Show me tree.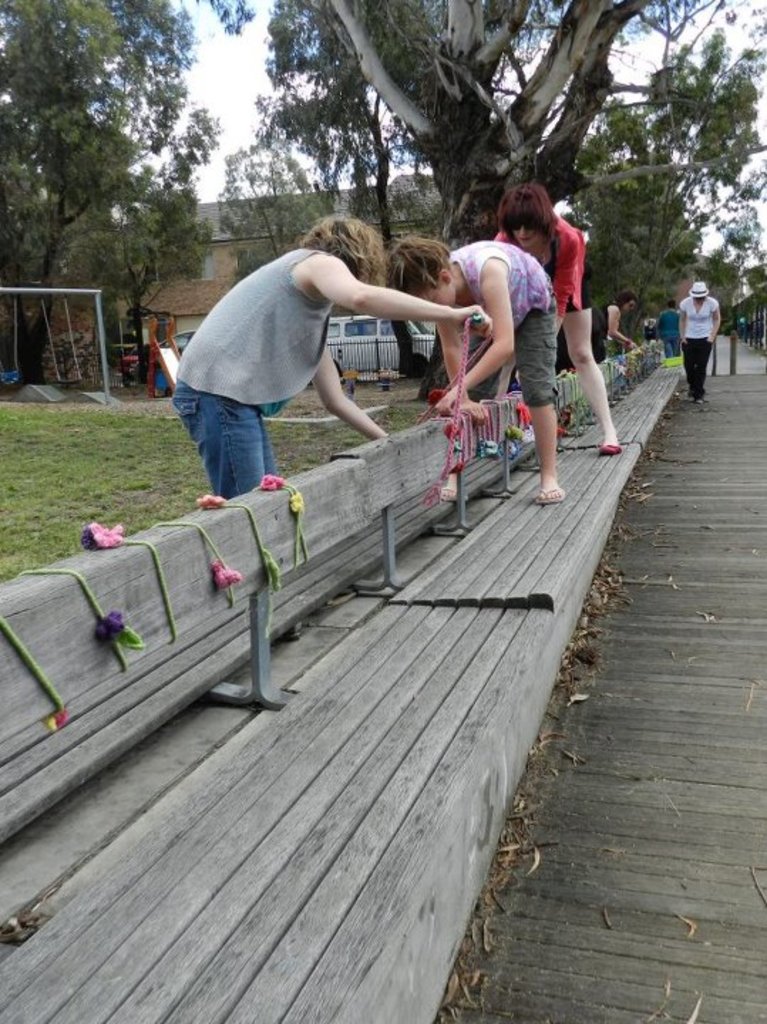
tree is here: <region>279, 0, 686, 381</region>.
